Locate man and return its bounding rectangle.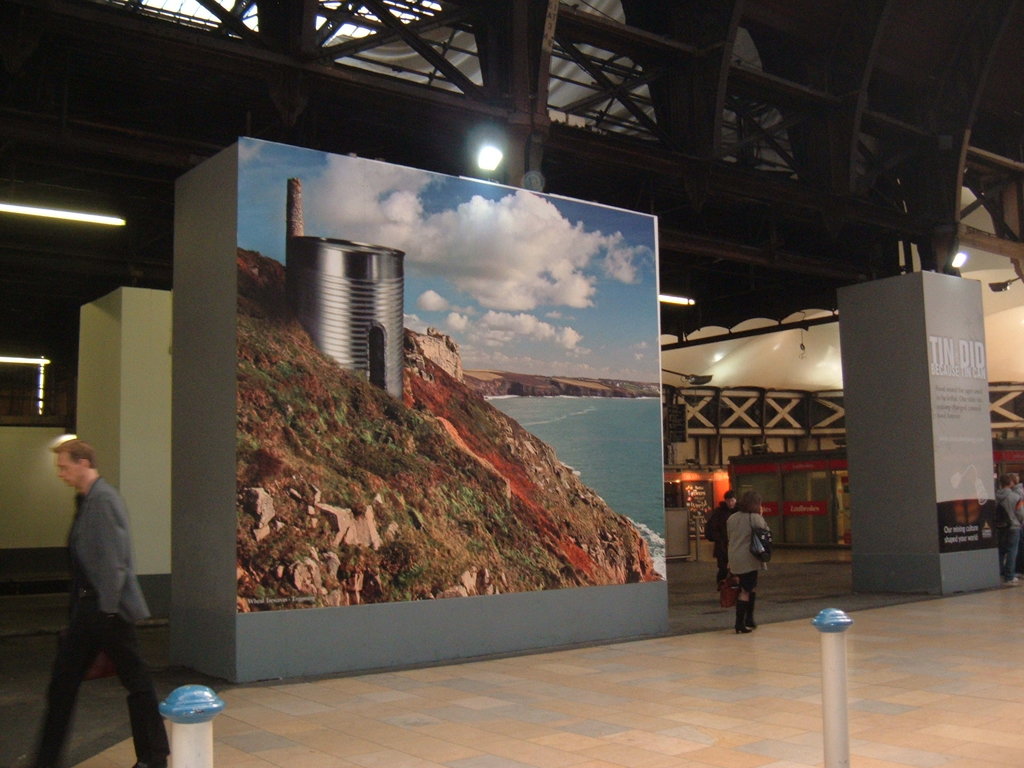
997, 478, 1022, 590.
